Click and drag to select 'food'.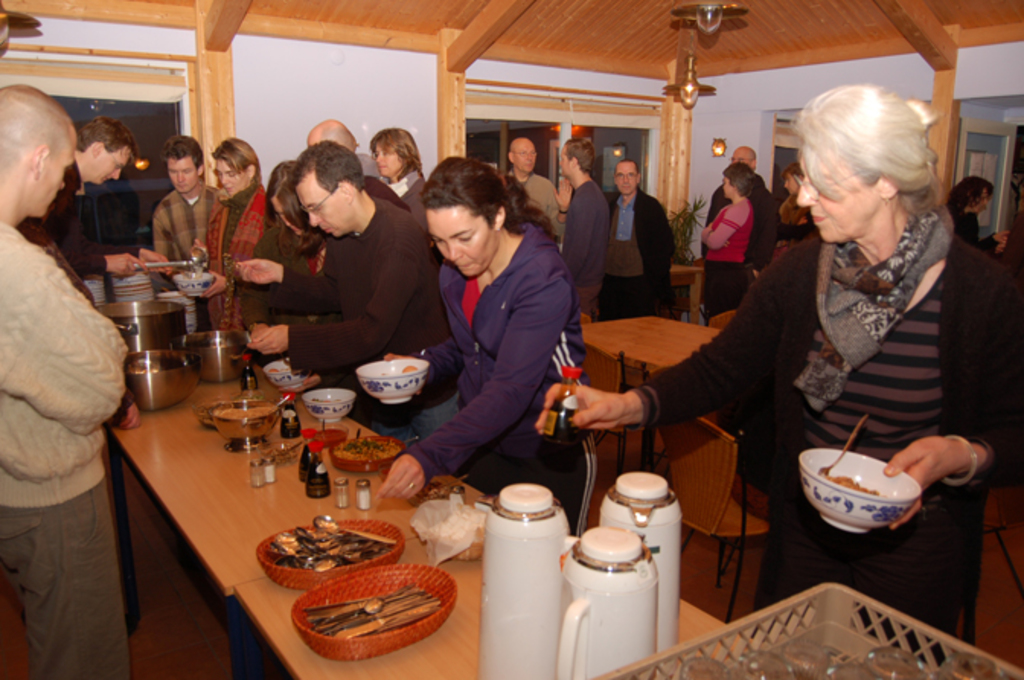
Selection: Rect(267, 364, 293, 375).
